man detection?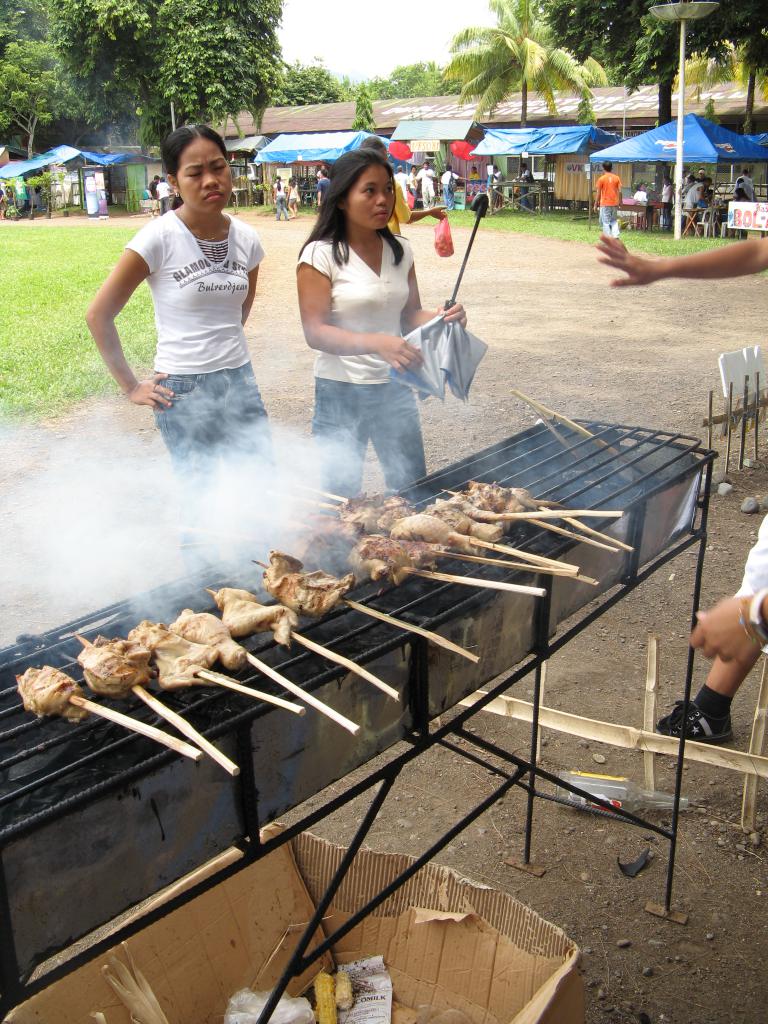
BBox(150, 175, 161, 196)
